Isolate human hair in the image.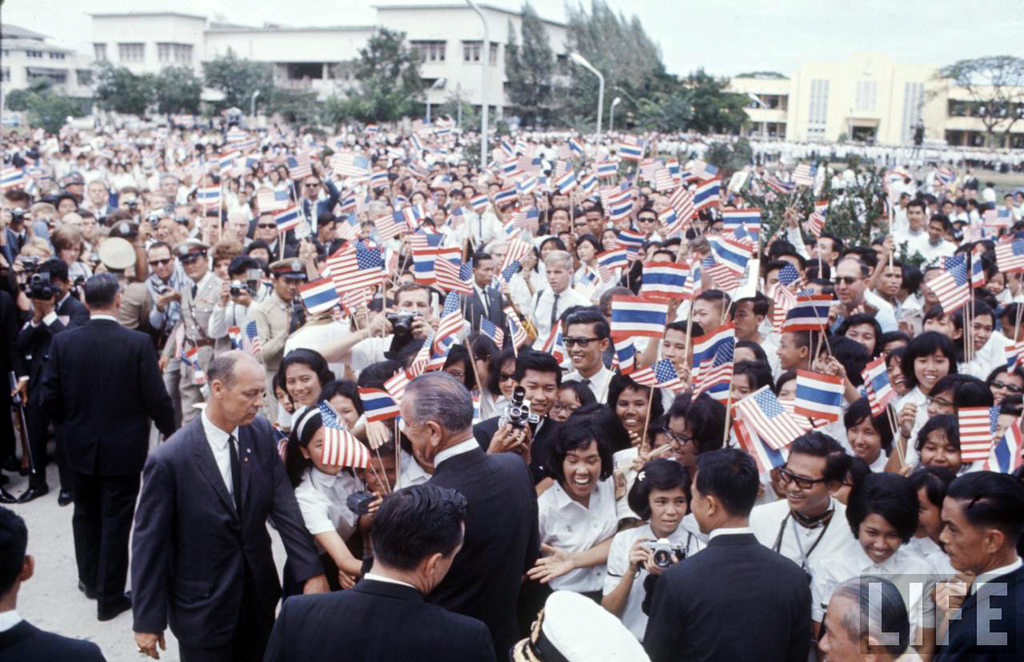
Isolated region: [left=846, top=473, right=920, bottom=541].
